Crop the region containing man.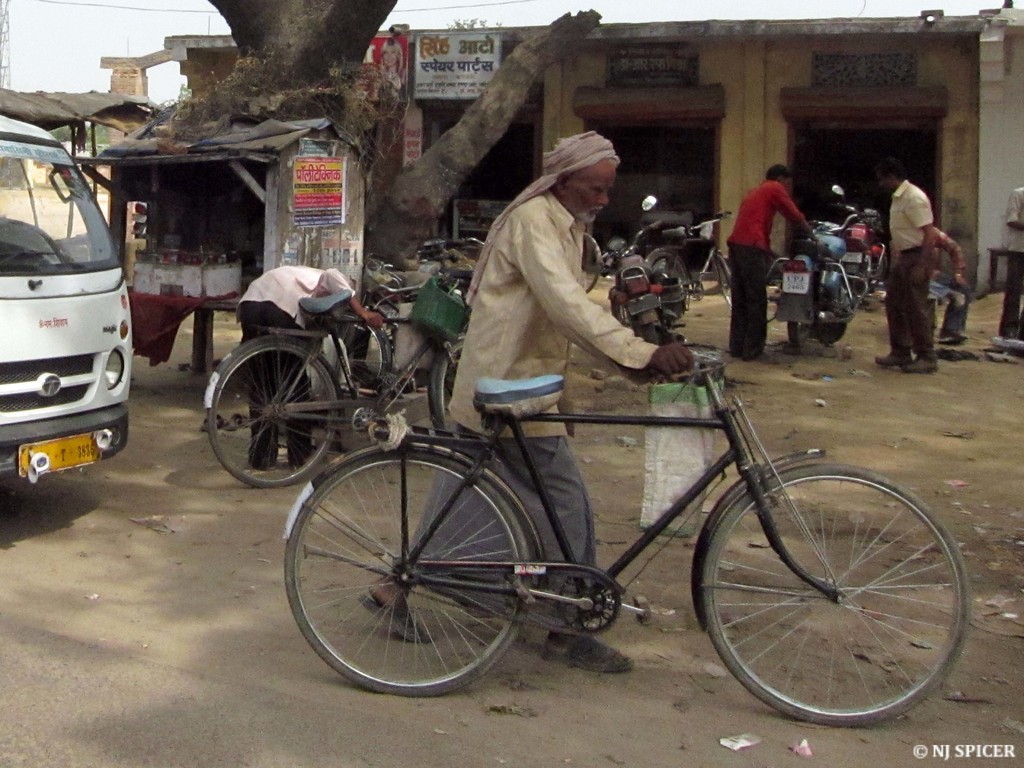
Crop region: Rect(1002, 188, 1023, 342).
